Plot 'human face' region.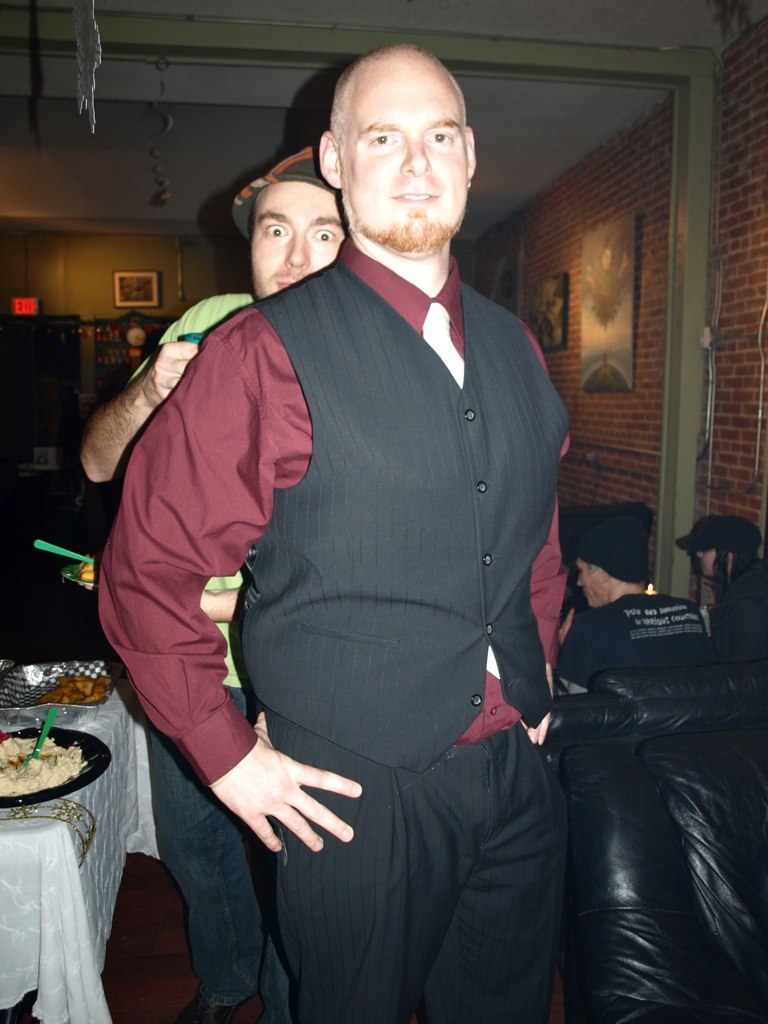
Plotted at bbox(576, 562, 625, 608).
